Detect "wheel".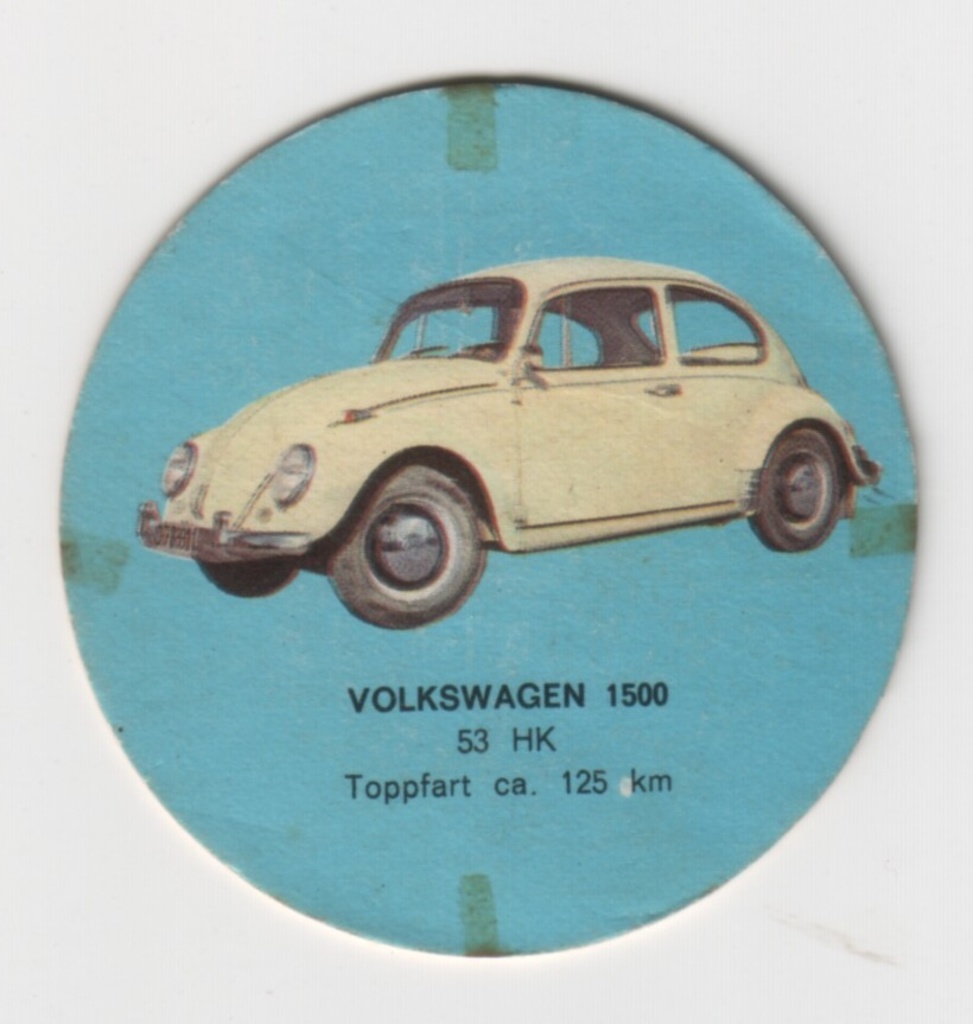
Detected at [317, 453, 485, 637].
